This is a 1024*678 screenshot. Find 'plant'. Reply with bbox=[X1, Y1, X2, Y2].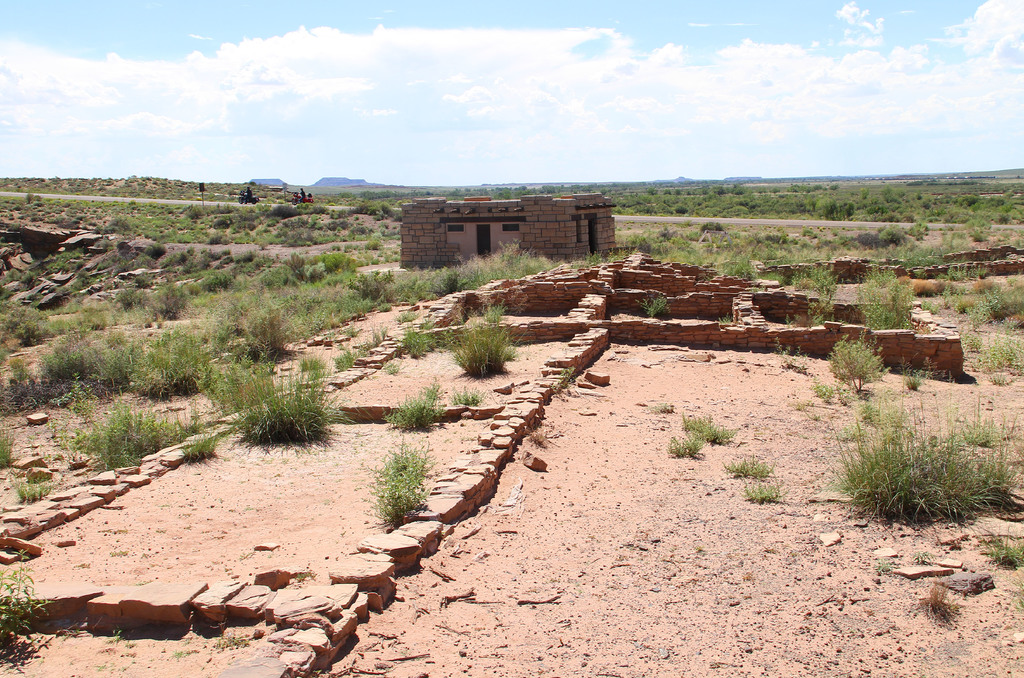
bbox=[177, 423, 216, 463].
